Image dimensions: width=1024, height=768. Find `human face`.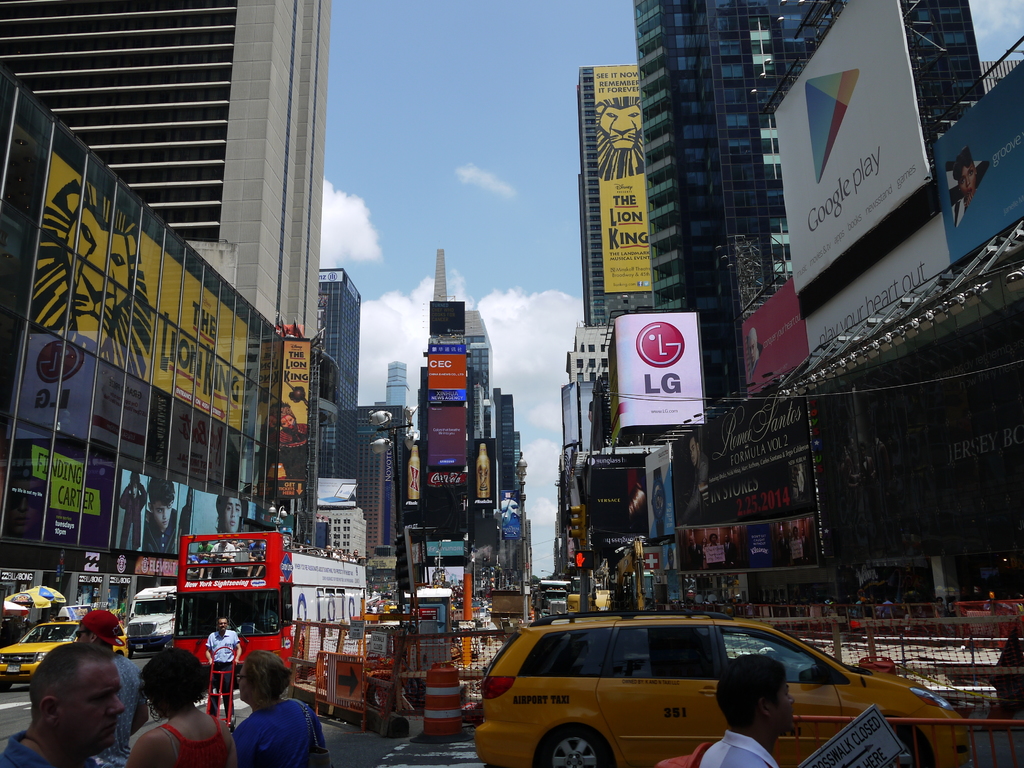
Rect(771, 685, 794, 732).
